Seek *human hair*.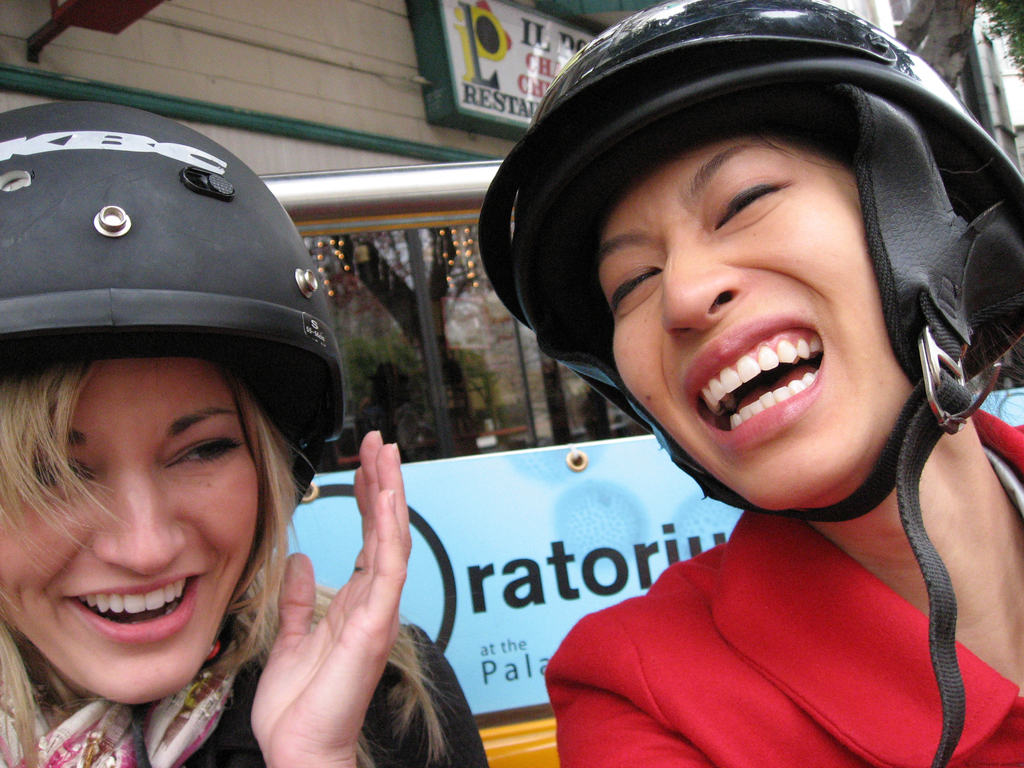
[left=582, top=115, right=852, bottom=340].
